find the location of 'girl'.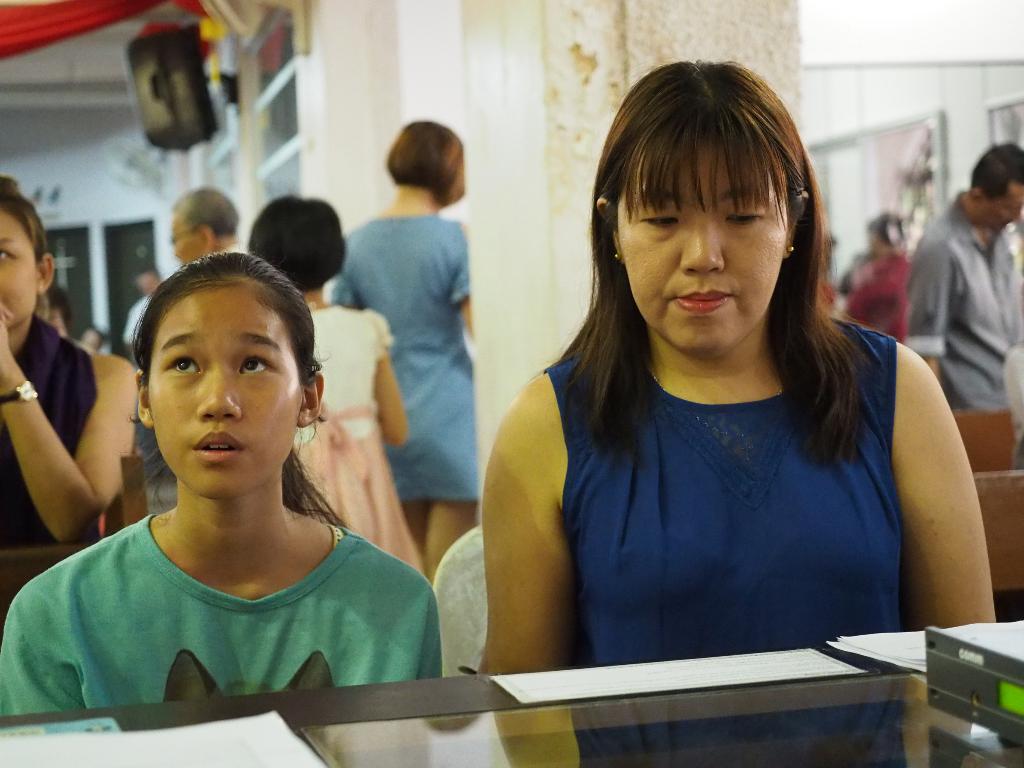
Location: rect(0, 186, 136, 543).
